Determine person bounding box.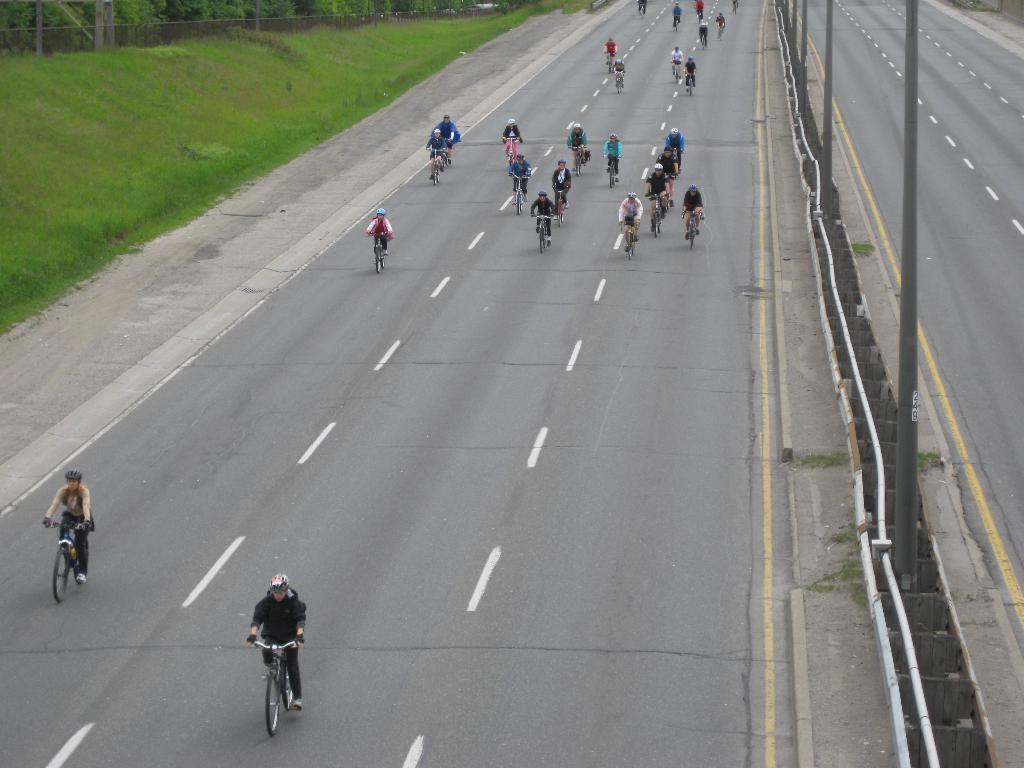
Determined: detection(645, 166, 668, 228).
